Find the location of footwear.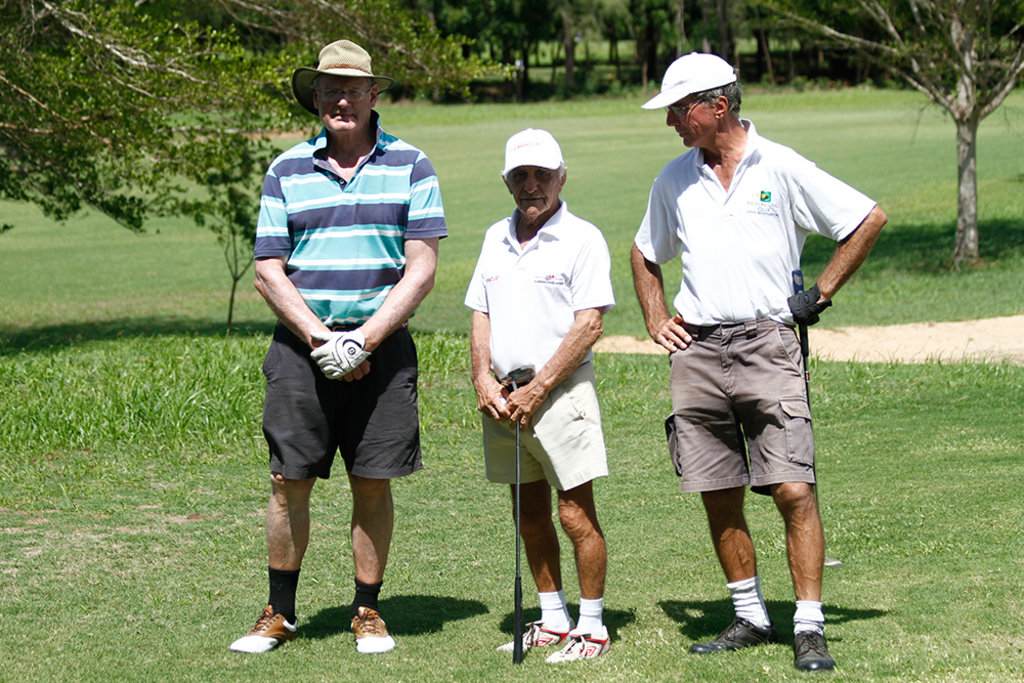
Location: pyautogui.locateOnScreen(692, 617, 775, 659).
